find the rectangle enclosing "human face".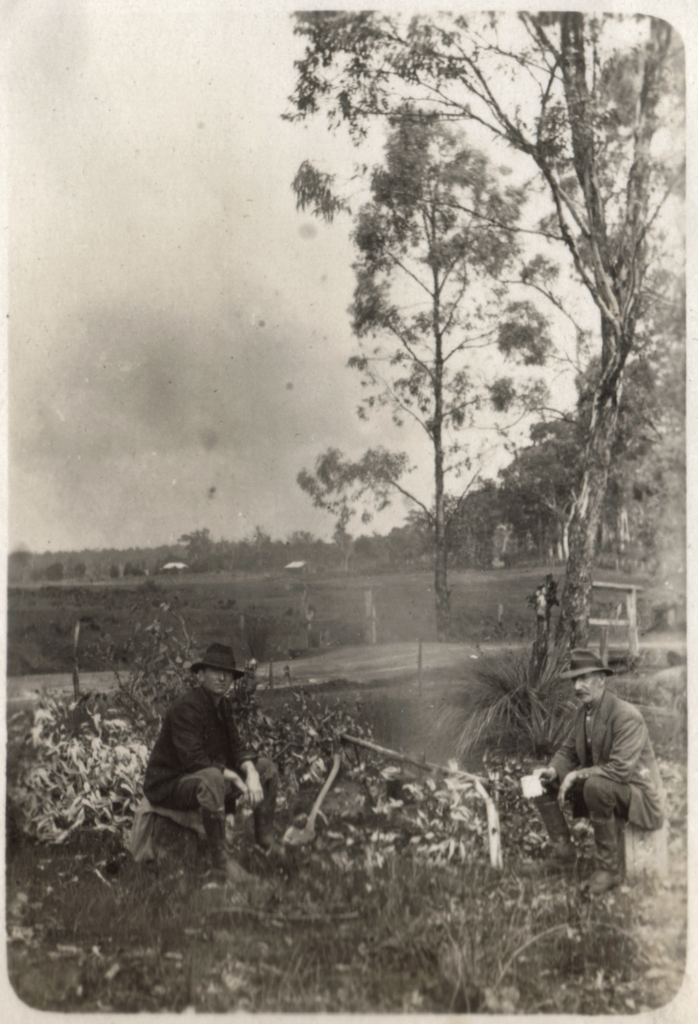
(left=207, top=667, right=232, bottom=693).
